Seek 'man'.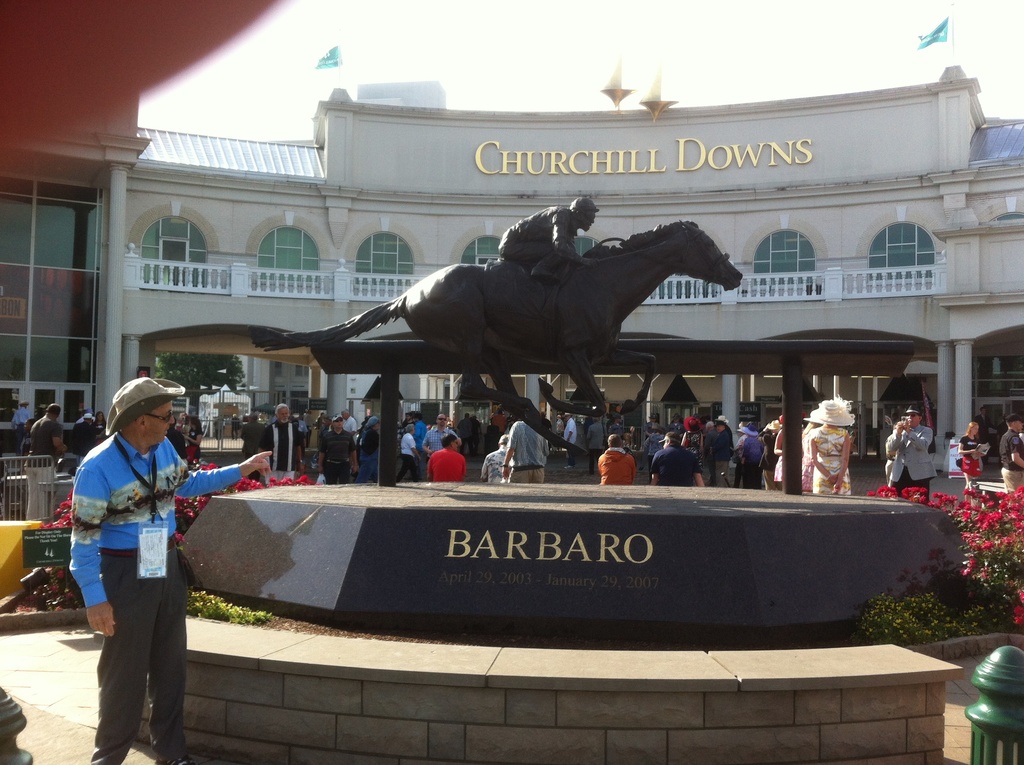
[595, 431, 637, 489].
